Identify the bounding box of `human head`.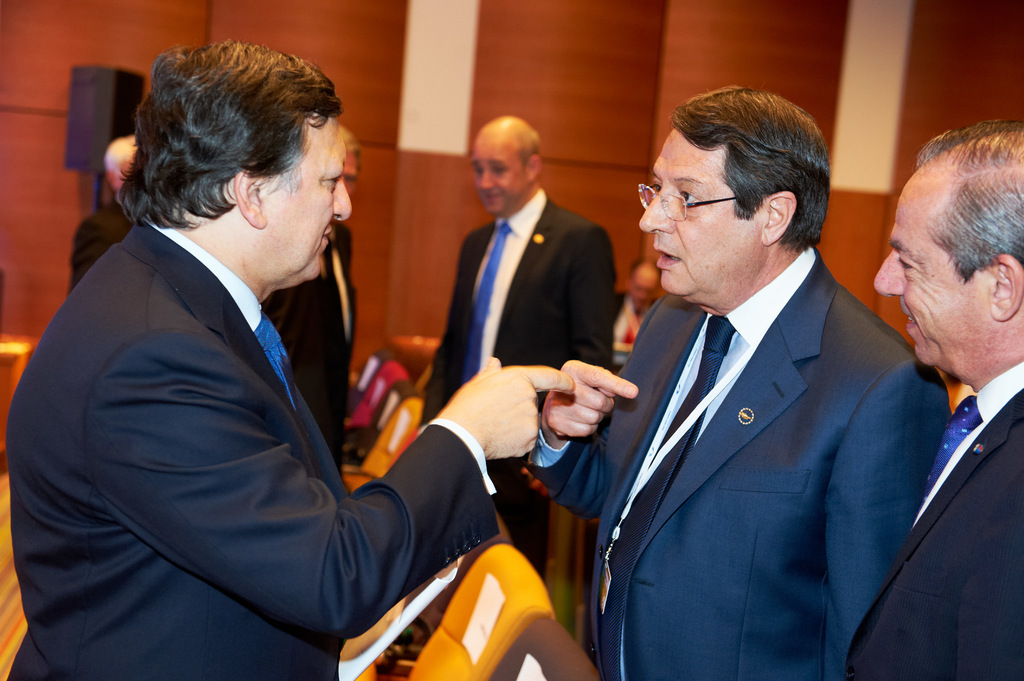
{"left": 640, "top": 81, "right": 836, "bottom": 310}.
